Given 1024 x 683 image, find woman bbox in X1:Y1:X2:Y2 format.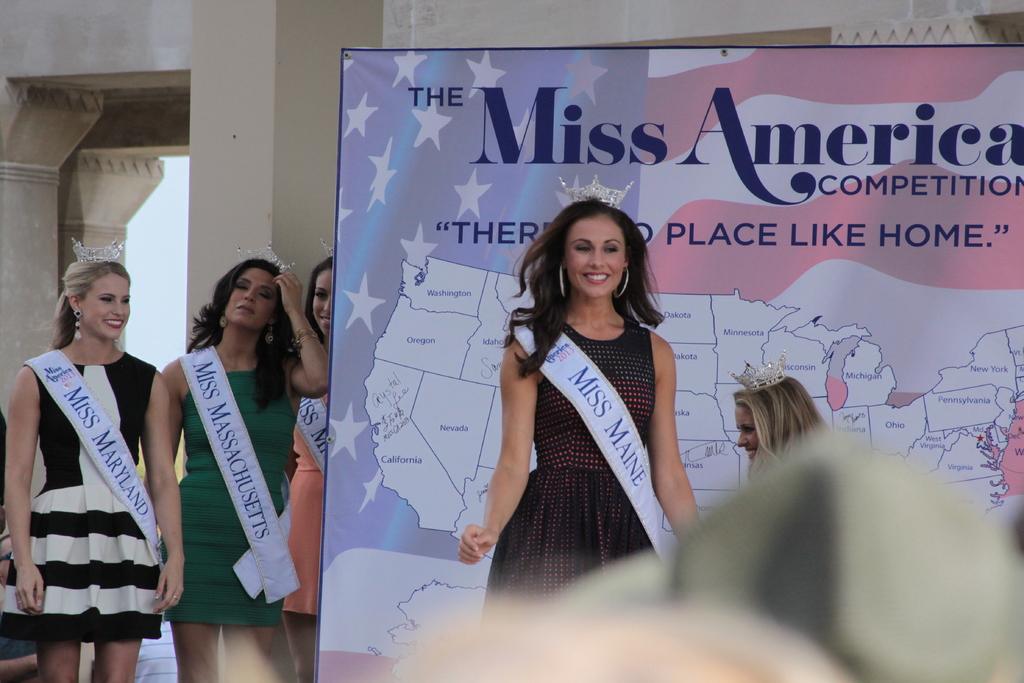
281:255:331:682.
